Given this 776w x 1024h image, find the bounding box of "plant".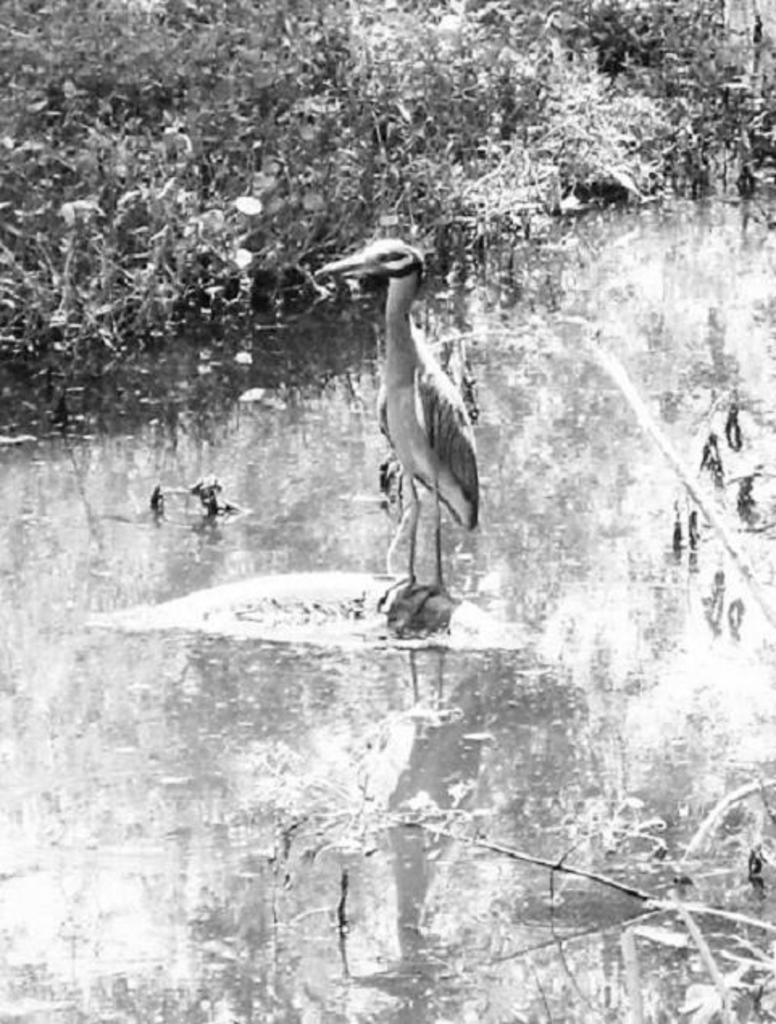
left=723, top=402, right=745, bottom=458.
